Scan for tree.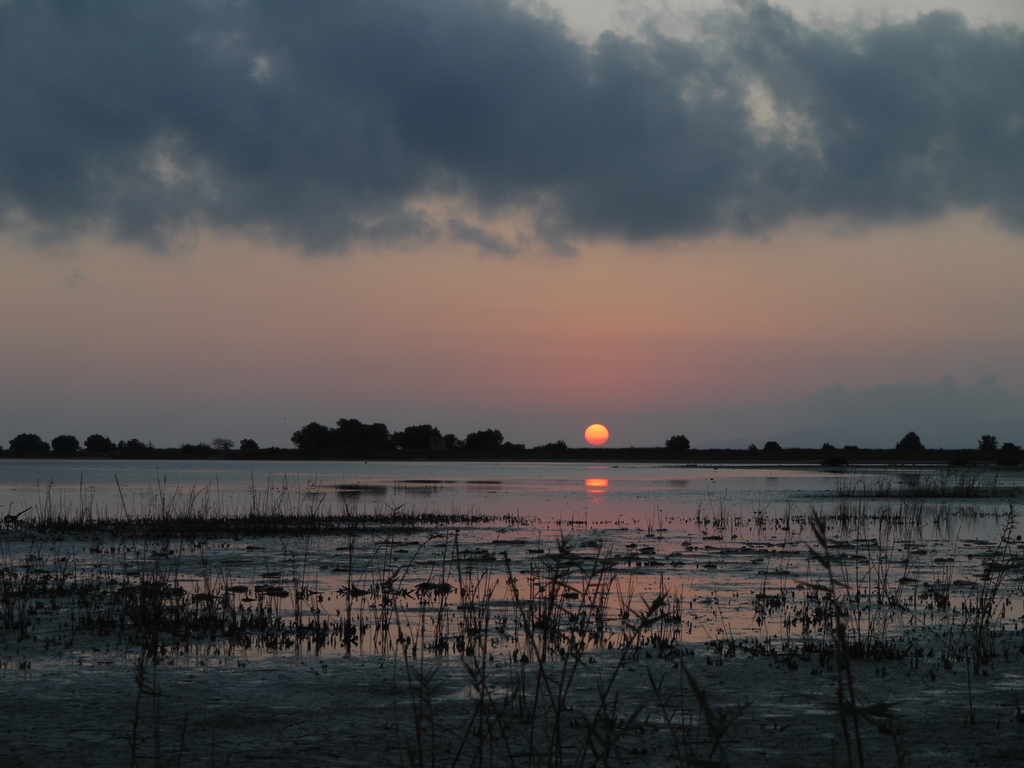
Scan result: 893, 431, 925, 461.
